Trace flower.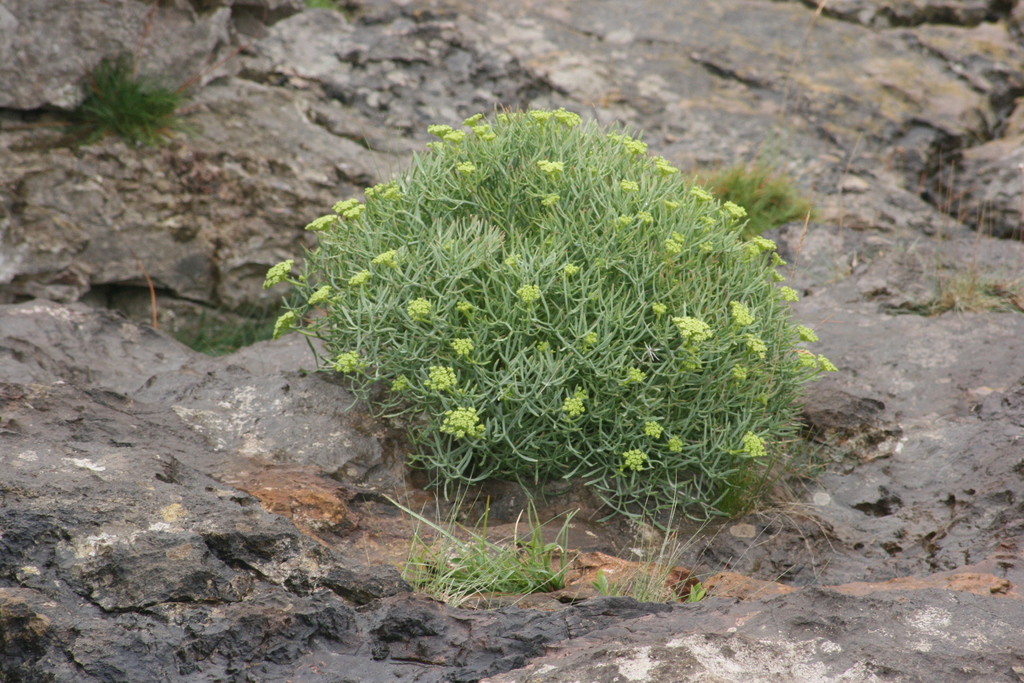
Traced to bbox=(387, 188, 397, 198).
